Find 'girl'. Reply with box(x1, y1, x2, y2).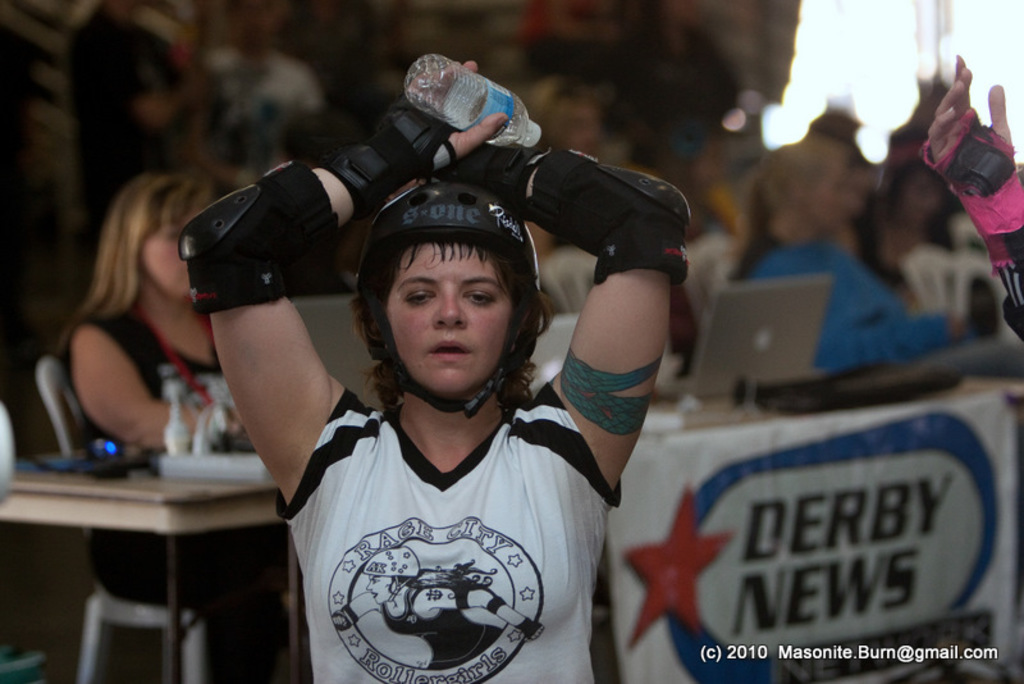
box(179, 61, 691, 683).
